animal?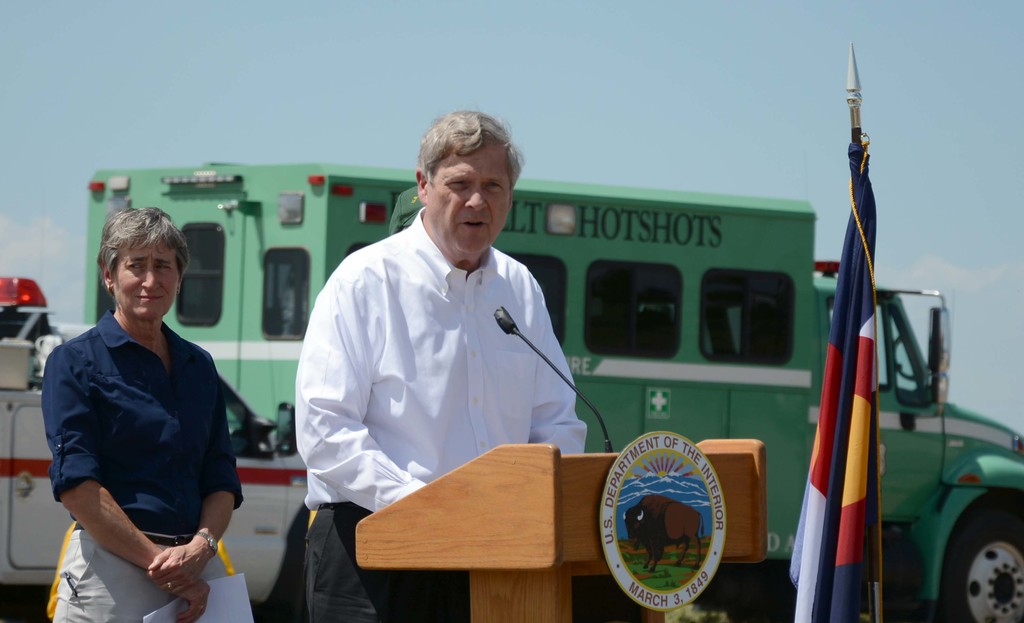
pyautogui.locateOnScreen(620, 493, 704, 569)
